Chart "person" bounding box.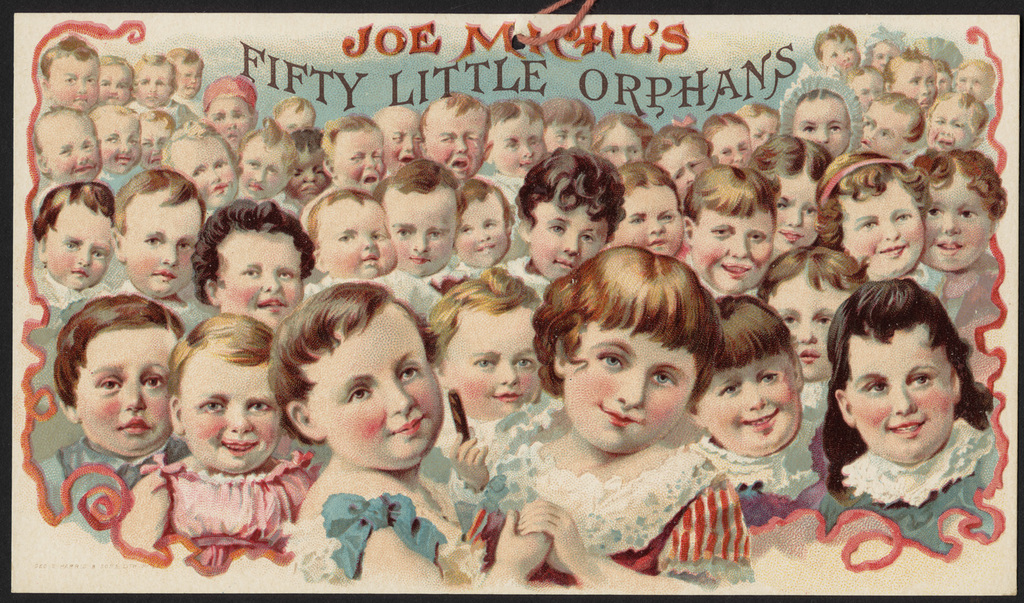
Charted: pyautogui.locateOnScreen(927, 95, 986, 159).
